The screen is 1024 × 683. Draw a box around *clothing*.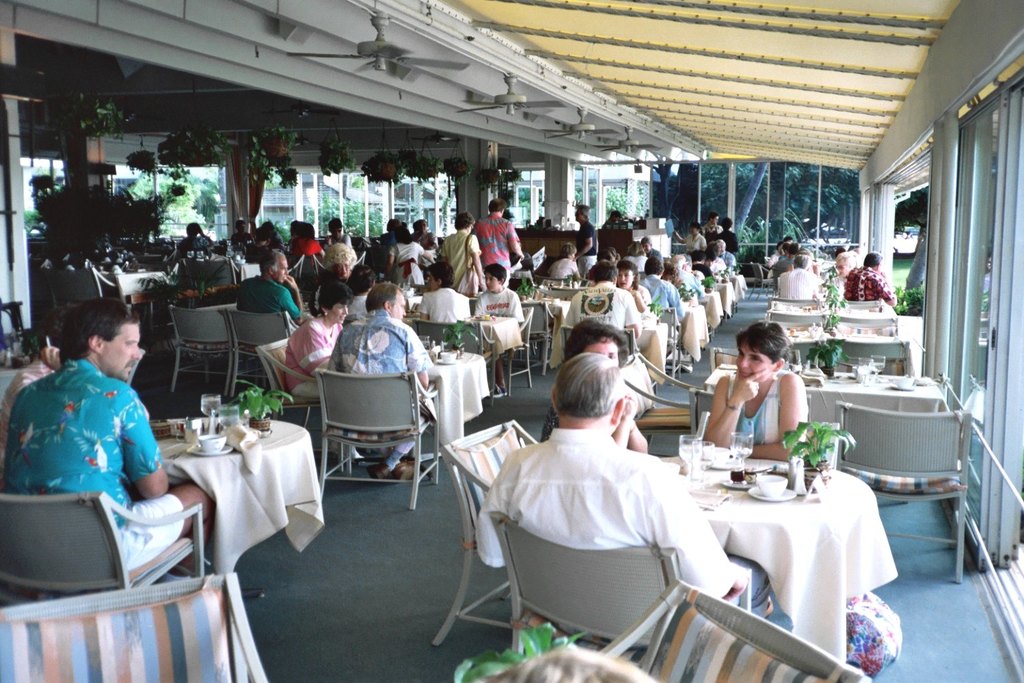
(730,370,780,449).
